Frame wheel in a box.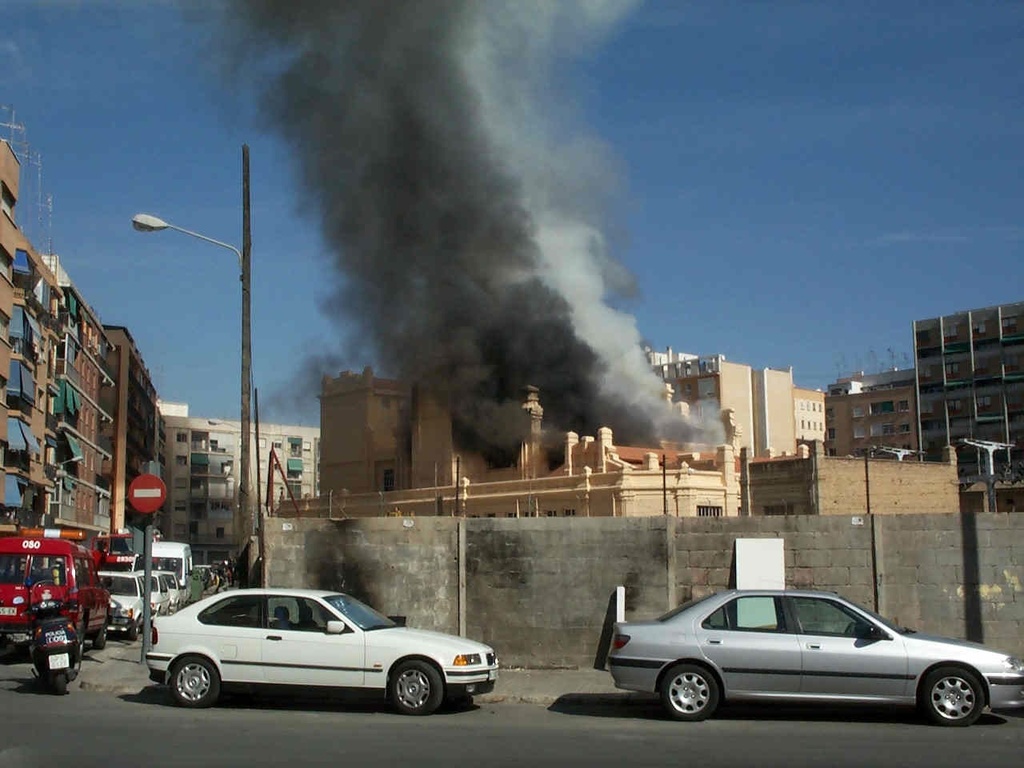
locate(386, 656, 447, 718).
